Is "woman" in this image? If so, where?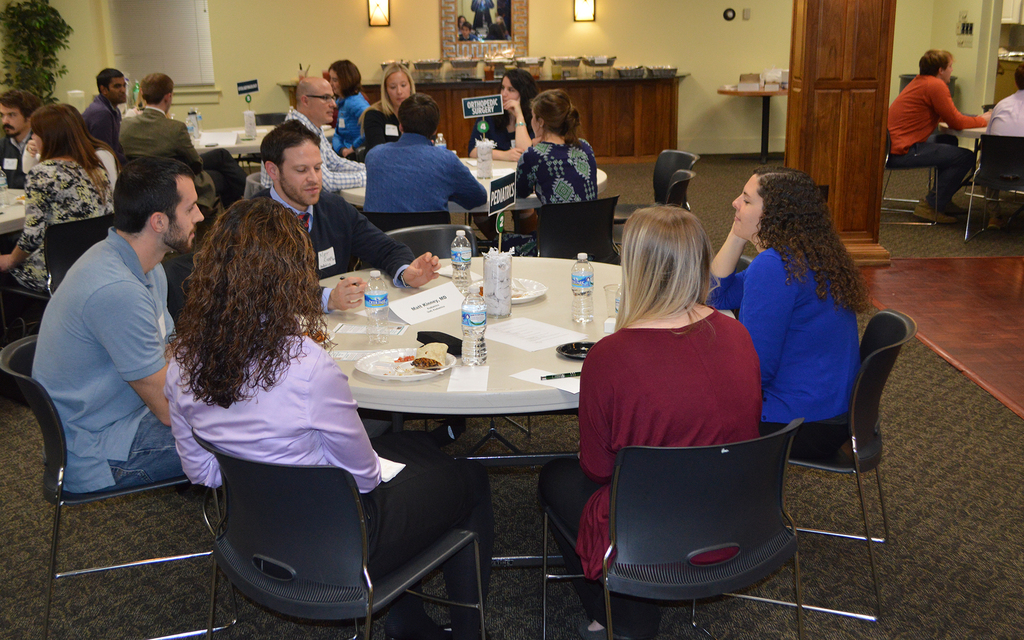
Yes, at 328,53,376,157.
